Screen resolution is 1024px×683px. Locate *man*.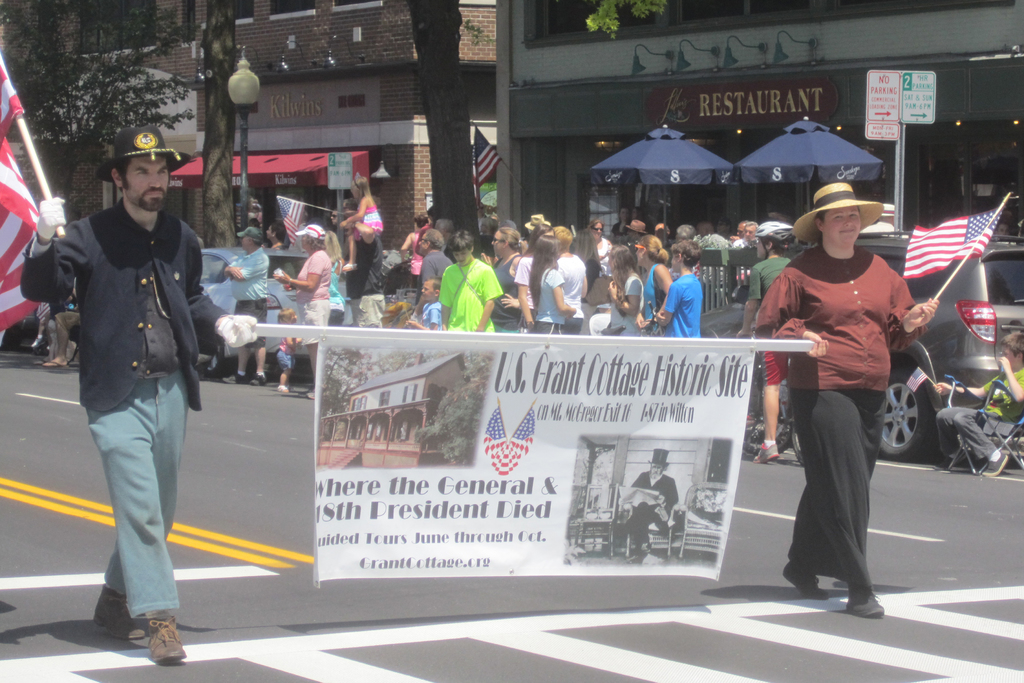
Rect(346, 209, 387, 326).
